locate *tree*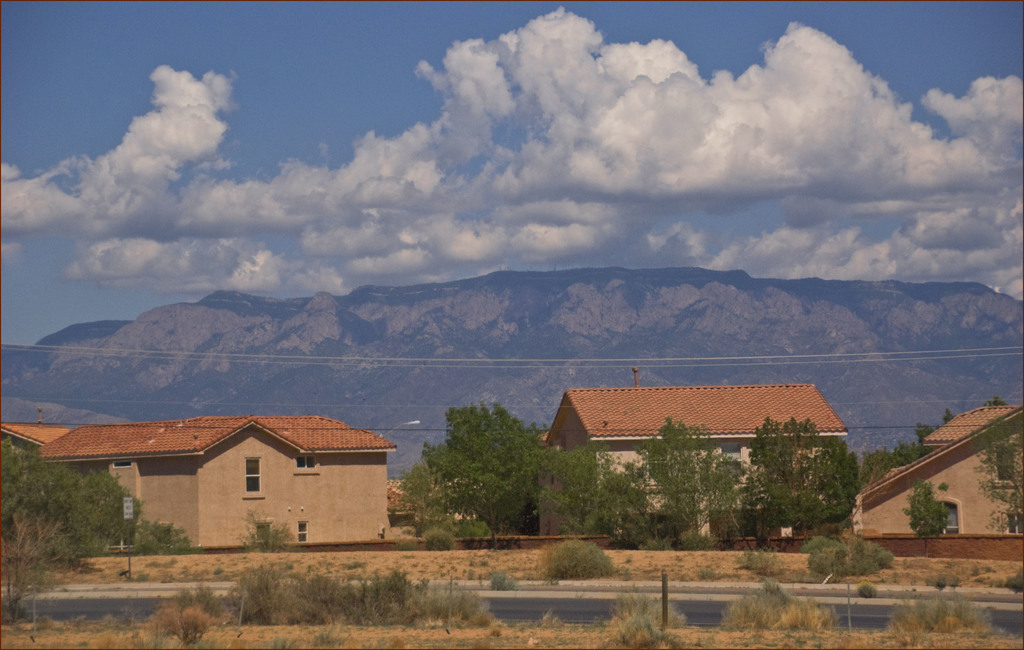
716:409:870:537
